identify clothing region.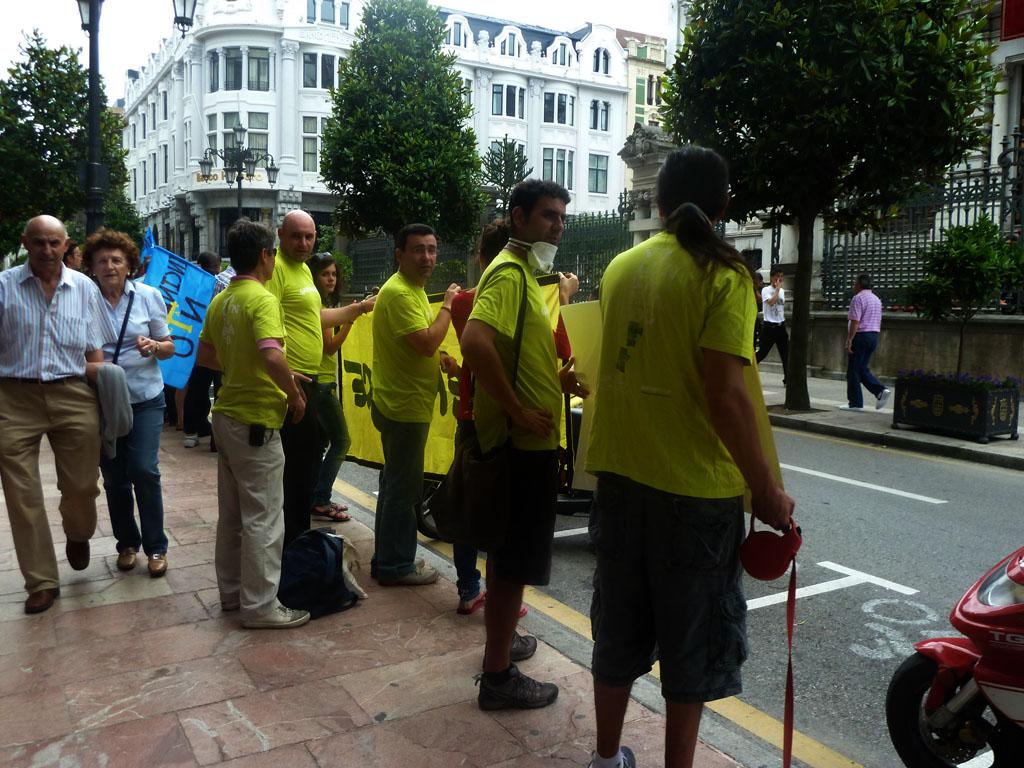
Region: bbox=[98, 283, 172, 559].
